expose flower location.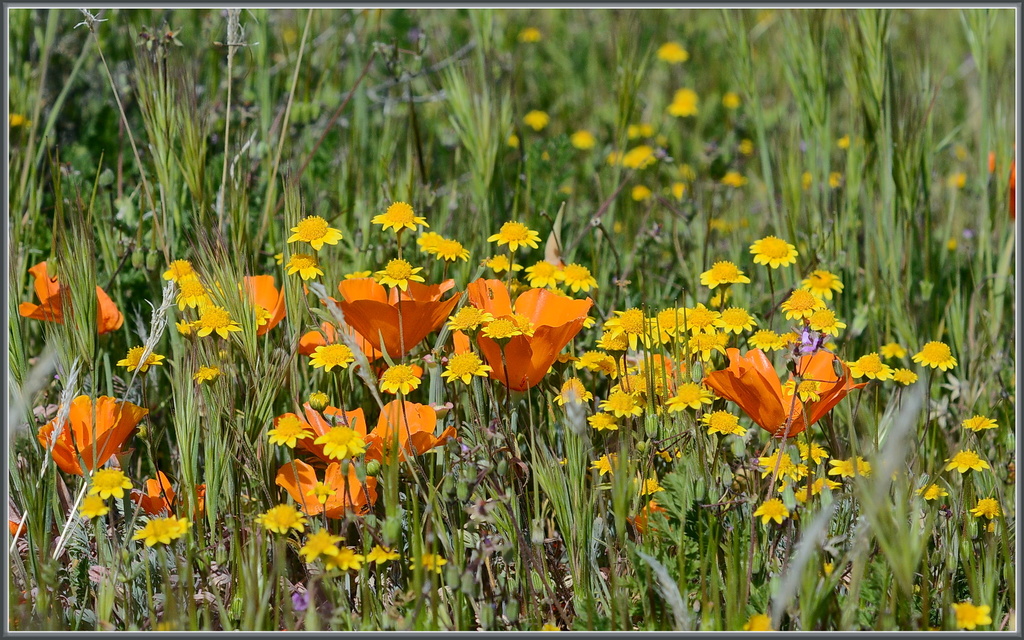
Exposed at detection(756, 450, 794, 483).
